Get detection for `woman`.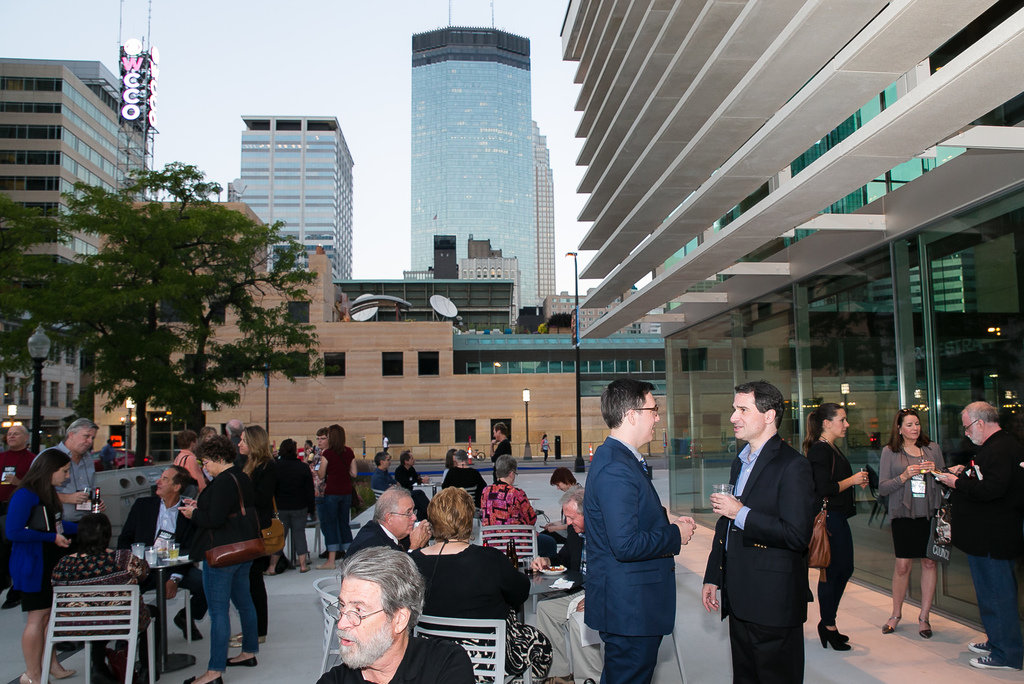
Detection: 442, 451, 488, 510.
